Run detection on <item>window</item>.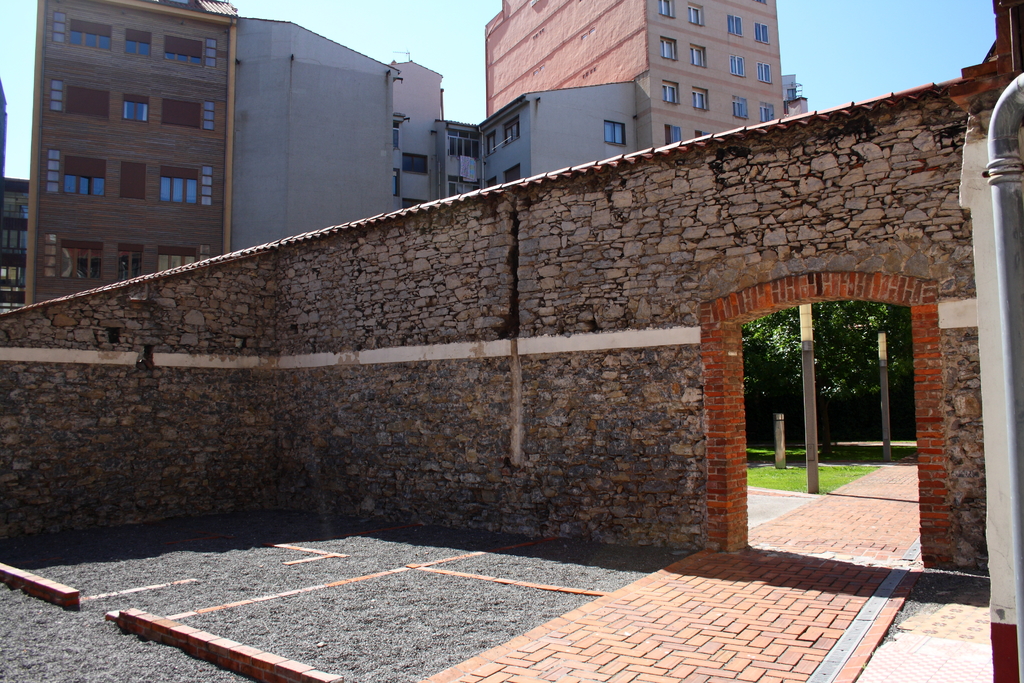
Result: l=121, t=93, r=148, b=122.
